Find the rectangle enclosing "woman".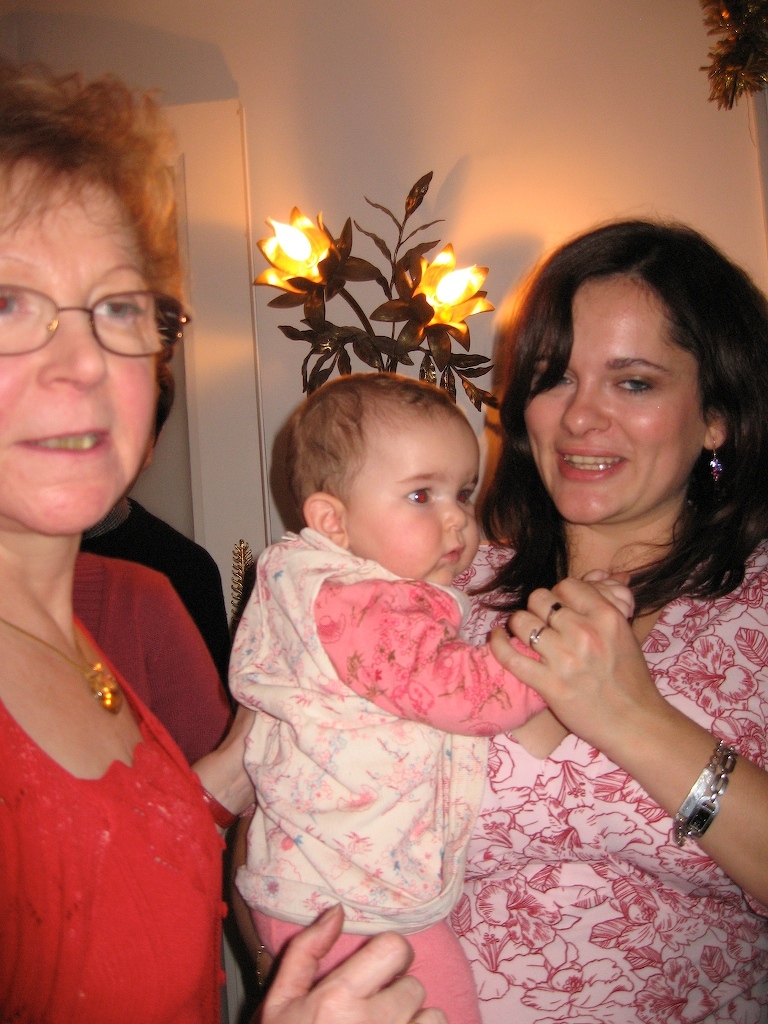
(258, 207, 767, 1023).
